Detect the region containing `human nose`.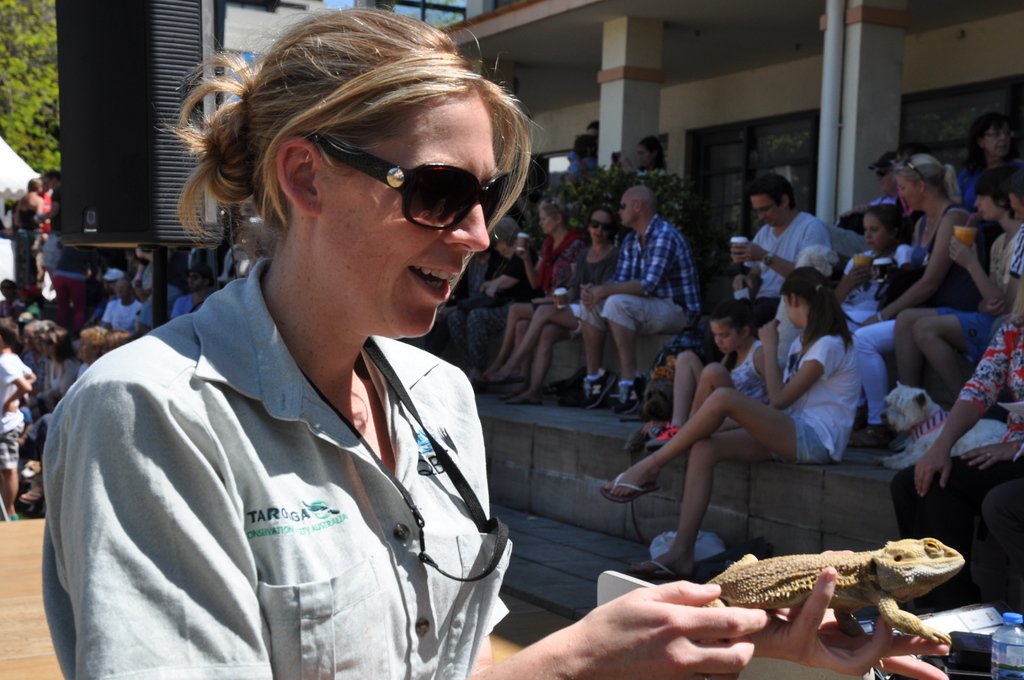
box=[1002, 132, 1007, 144].
